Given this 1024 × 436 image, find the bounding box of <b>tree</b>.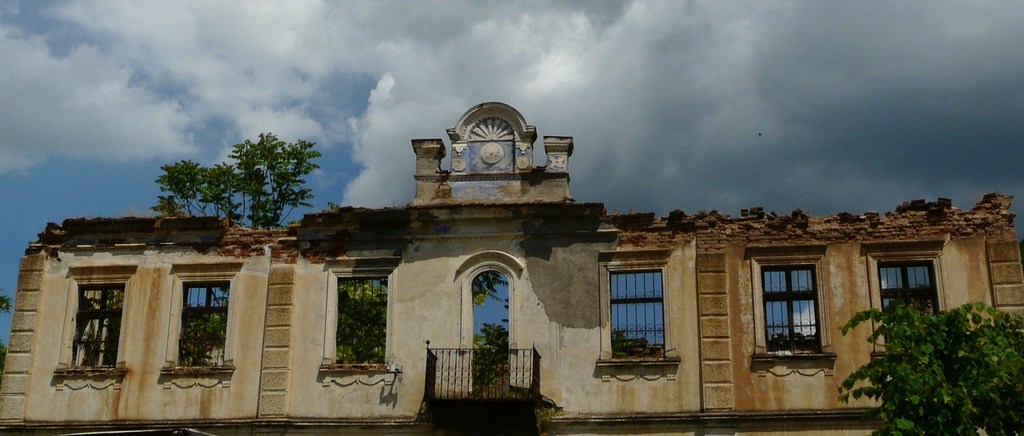
x1=154, y1=134, x2=326, y2=227.
